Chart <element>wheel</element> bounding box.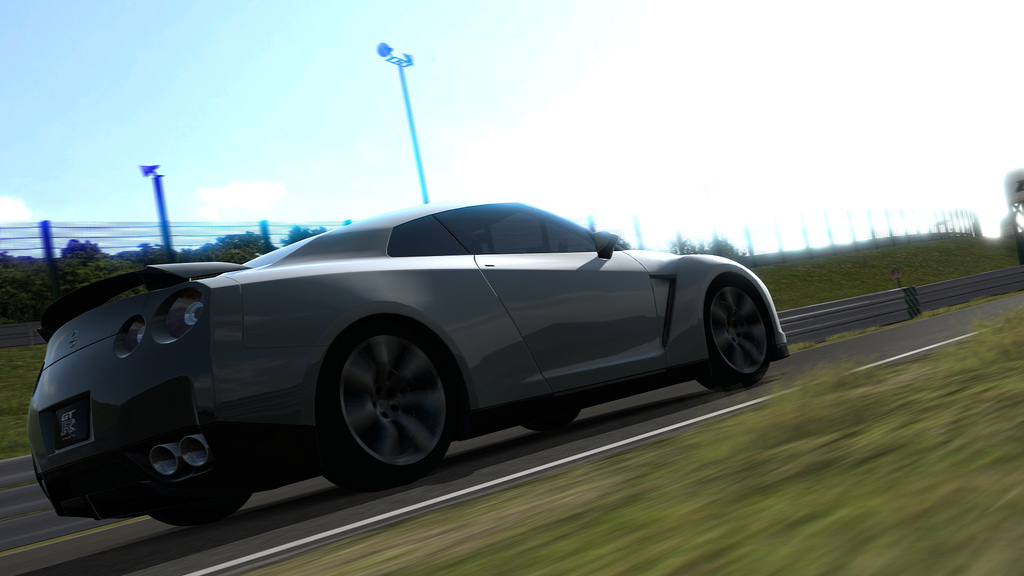
Charted: BBox(703, 281, 776, 401).
